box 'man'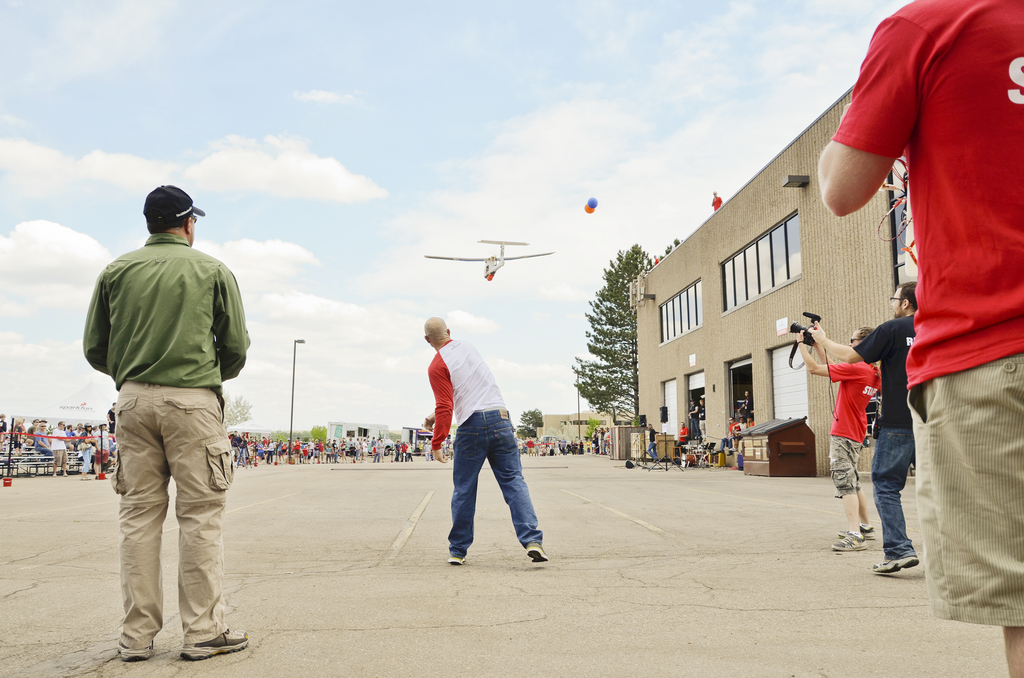
(710,189,723,211)
